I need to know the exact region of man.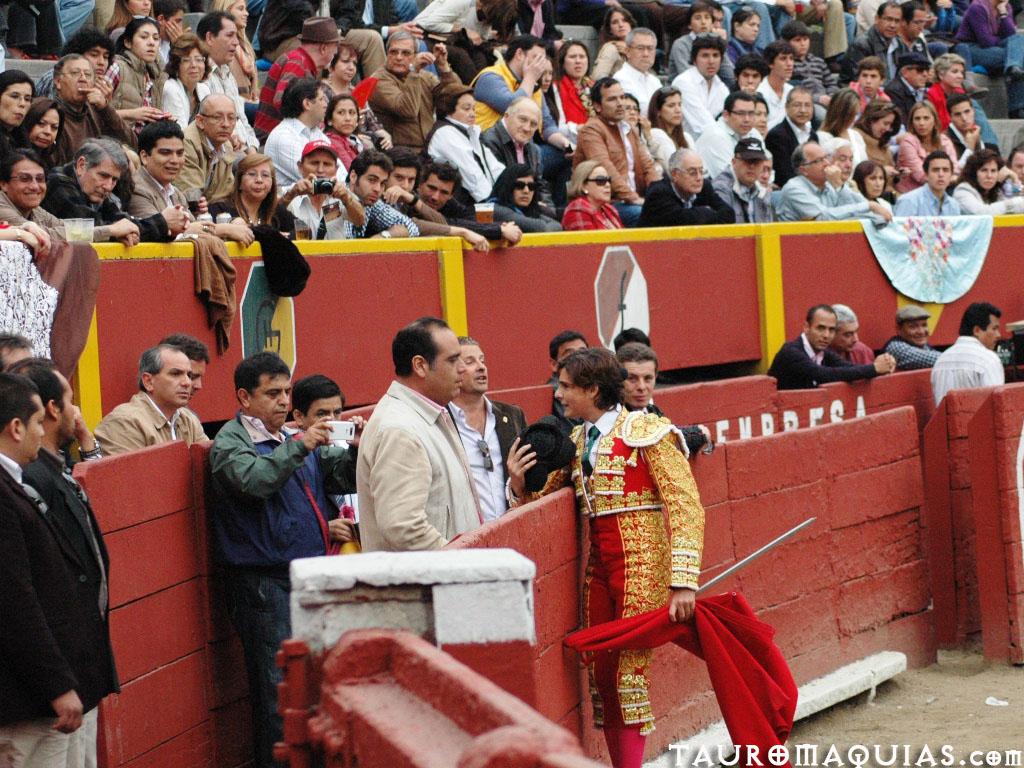
Region: region(49, 52, 138, 157).
